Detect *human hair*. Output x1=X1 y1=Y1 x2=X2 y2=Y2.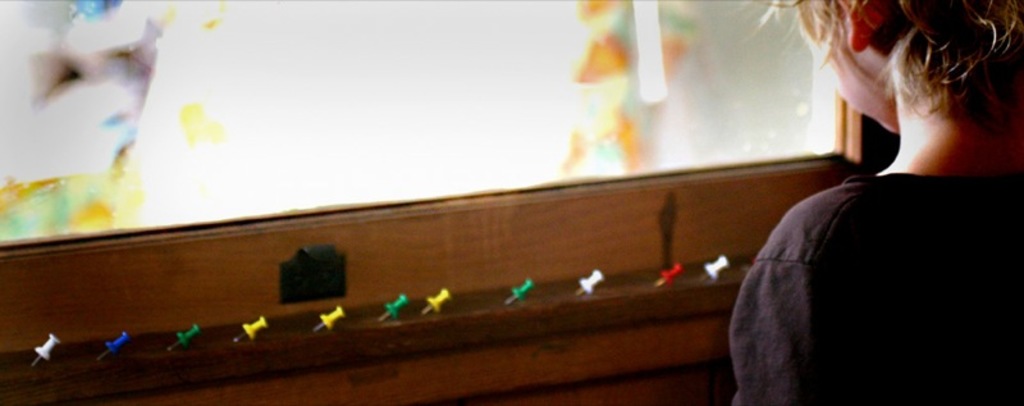
x1=795 y1=0 x2=1020 y2=140.
